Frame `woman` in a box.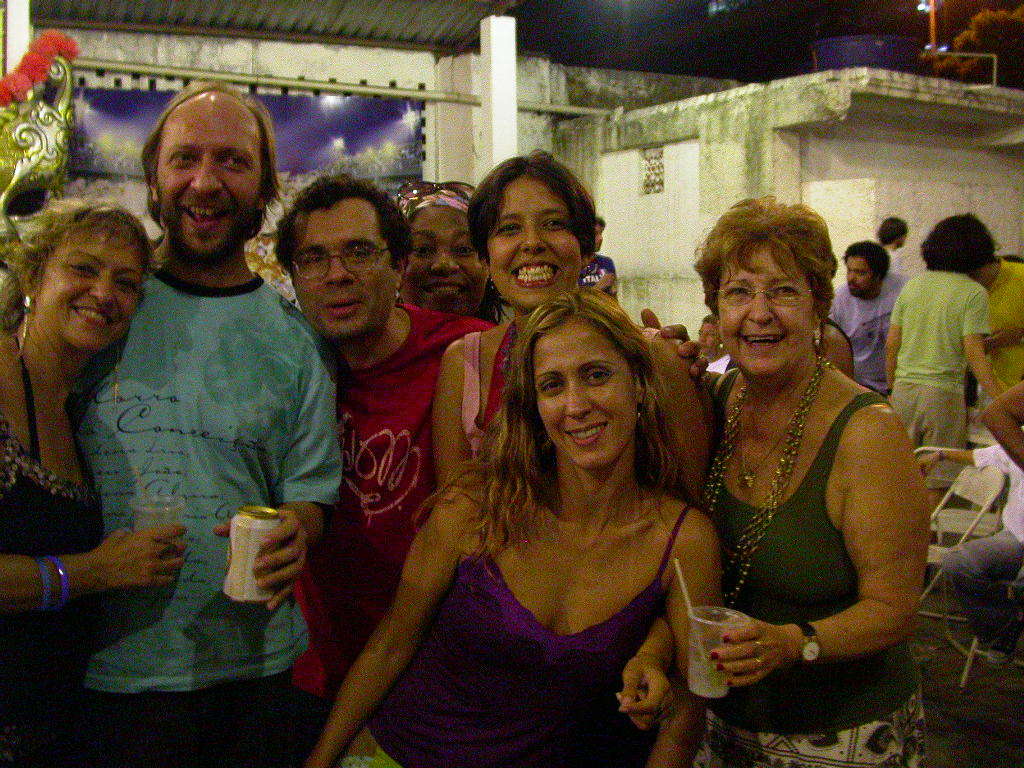
[396, 183, 514, 328].
